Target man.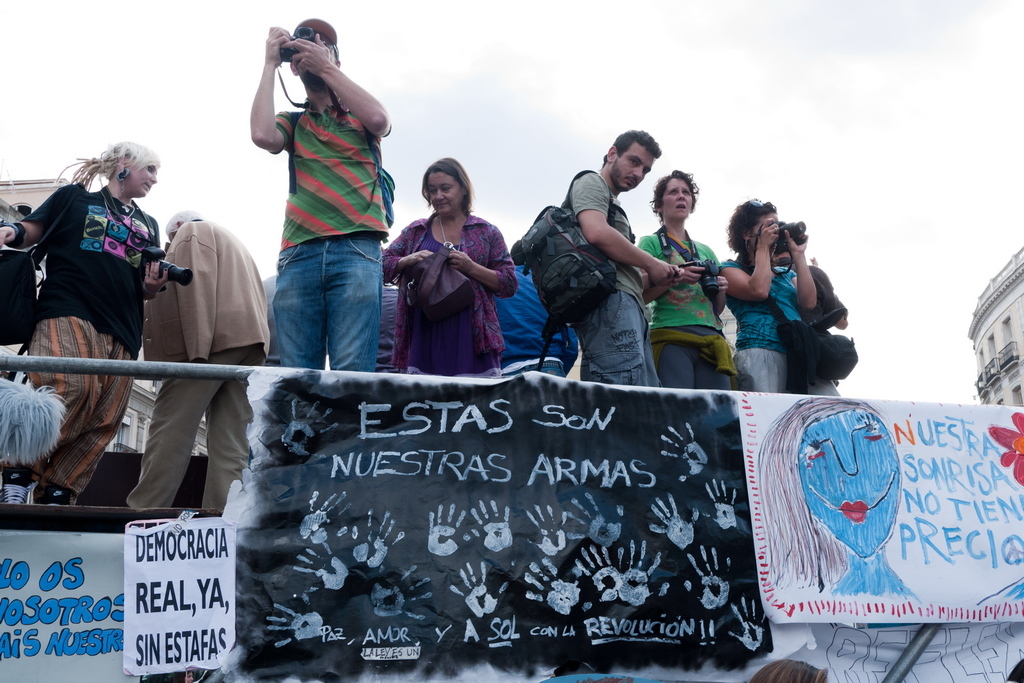
Target region: <box>762,218,847,399</box>.
